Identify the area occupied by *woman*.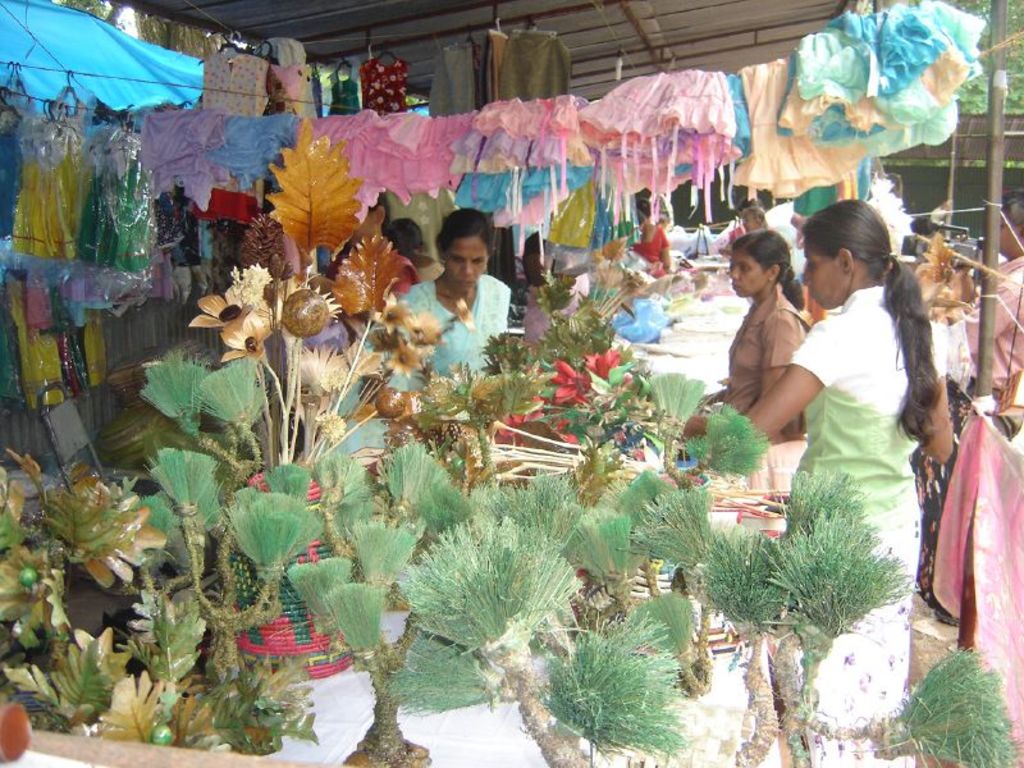
Area: [628, 197, 671, 271].
